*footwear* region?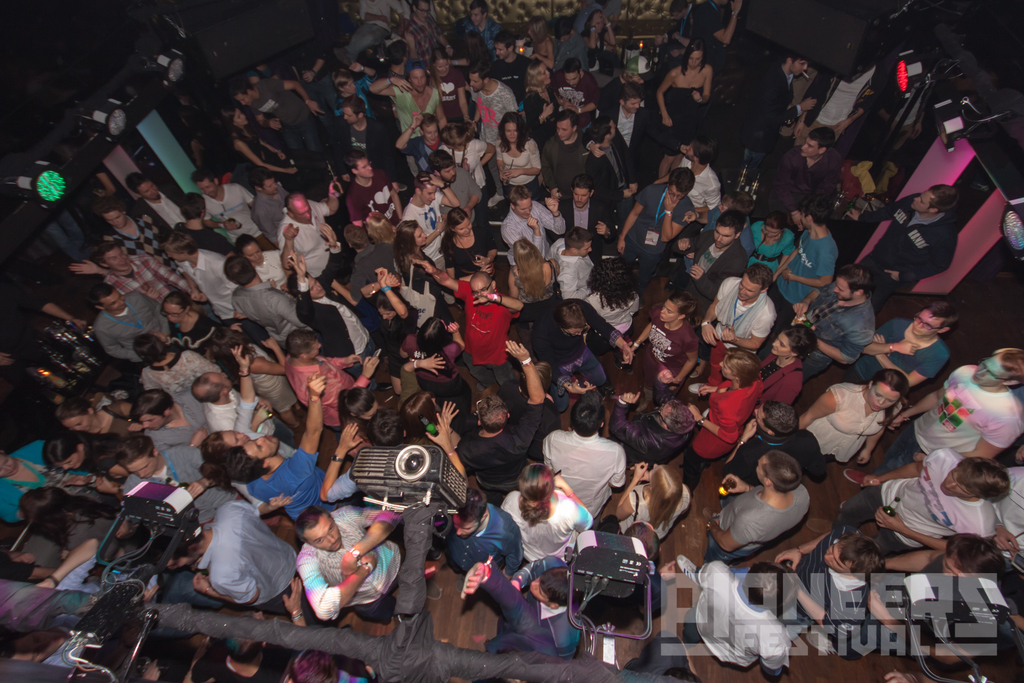
{"left": 807, "top": 517, "right": 835, "bottom": 535}
